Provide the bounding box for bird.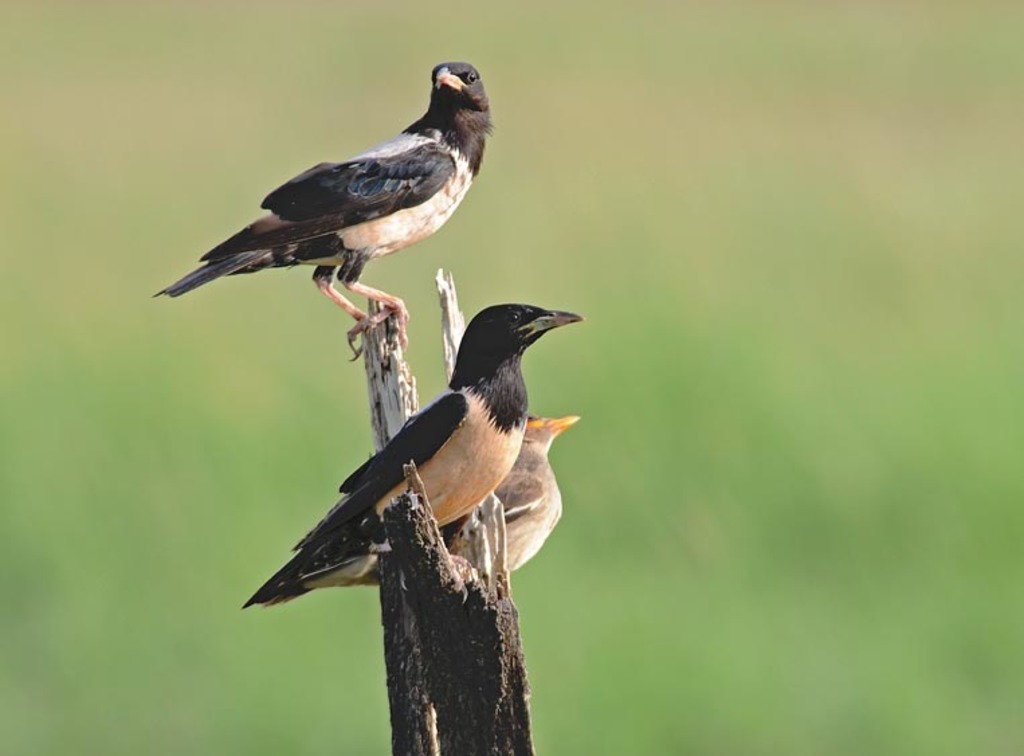
Rect(490, 407, 580, 573).
